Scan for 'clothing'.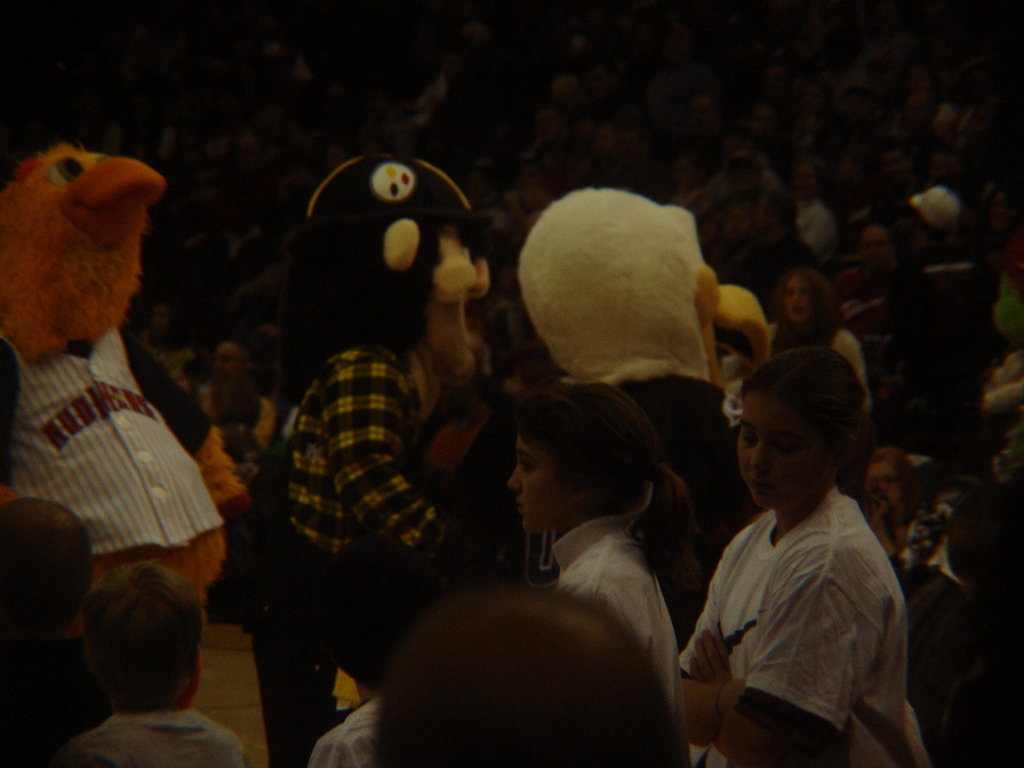
Scan result: [x1=248, y1=343, x2=438, y2=767].
